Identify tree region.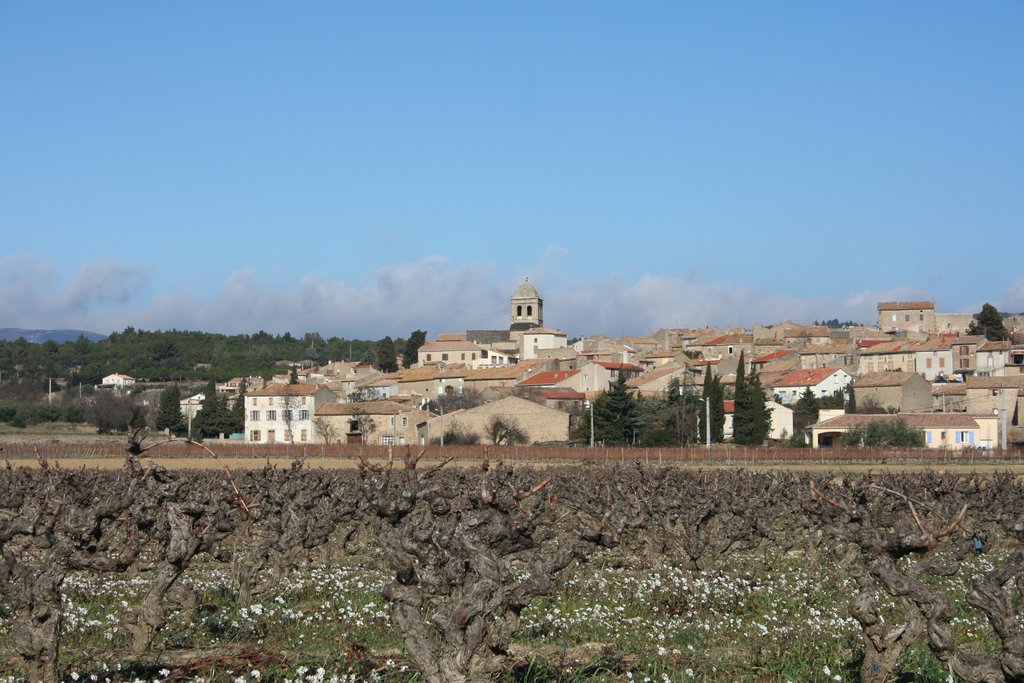
Region: x1=373 y1=335 x2=399 y2=373.
